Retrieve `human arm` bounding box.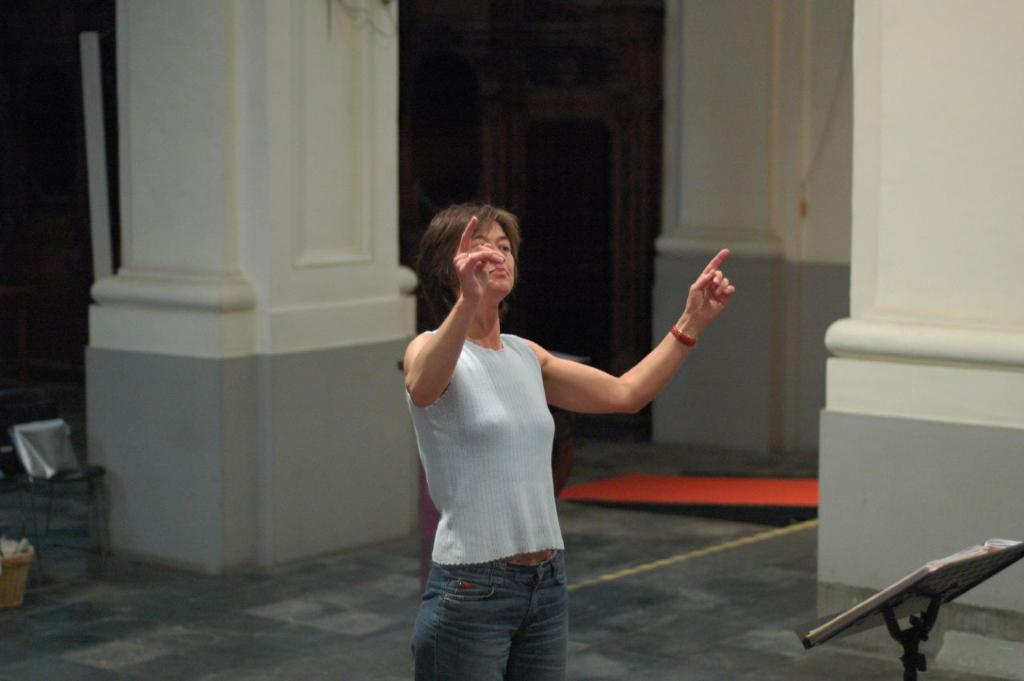
Bounding box: 399:214:508:411.
